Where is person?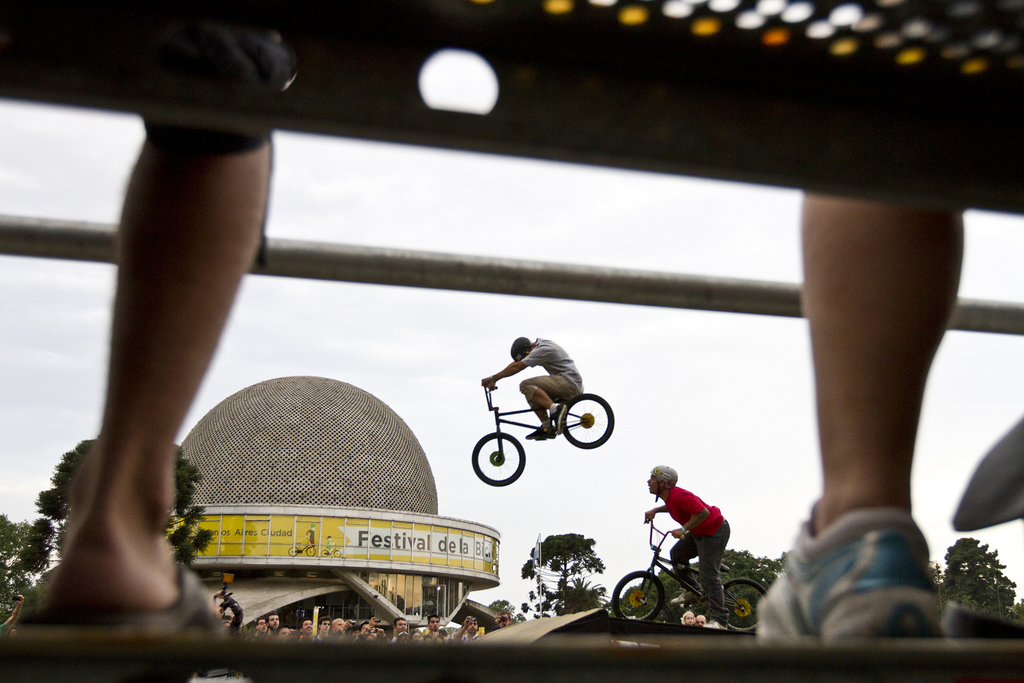
[left=479, top=329, right=586, bottom=441].
